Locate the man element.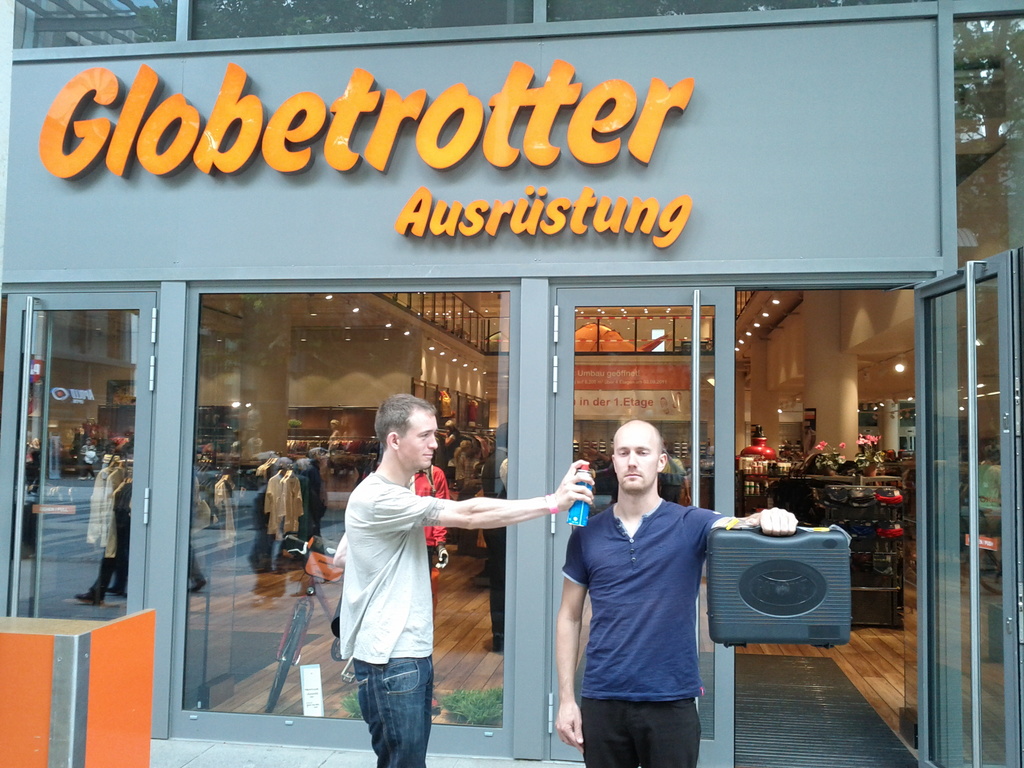
Element bbox: [left=541, top=412, right=797, bottom=767].
